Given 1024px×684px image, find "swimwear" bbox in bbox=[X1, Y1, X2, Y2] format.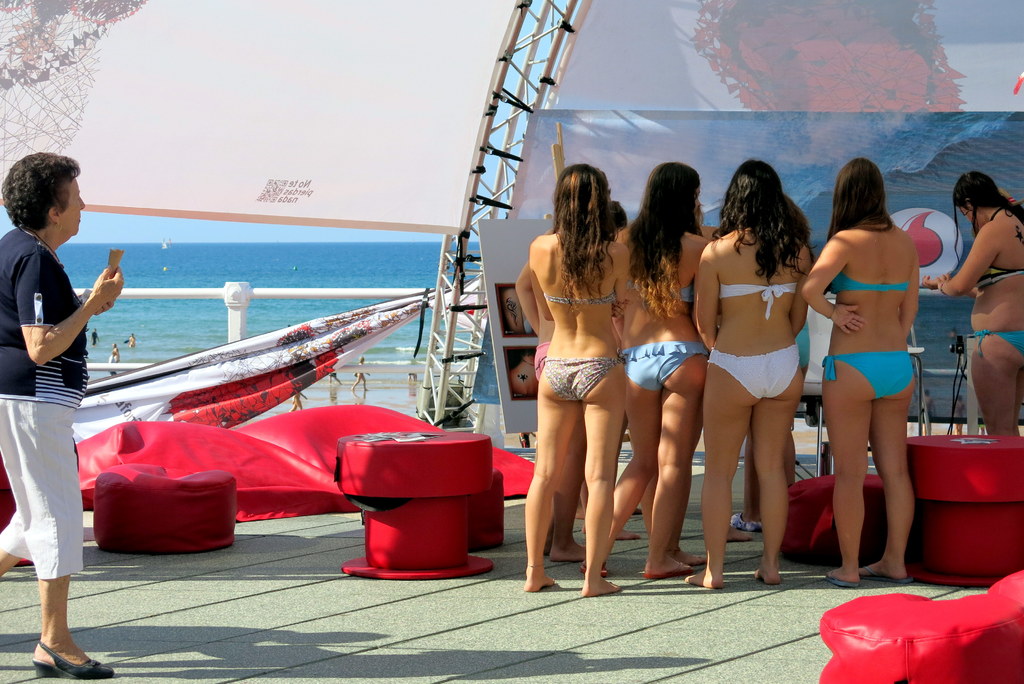
bbox=[707, 343, 802, 401].
